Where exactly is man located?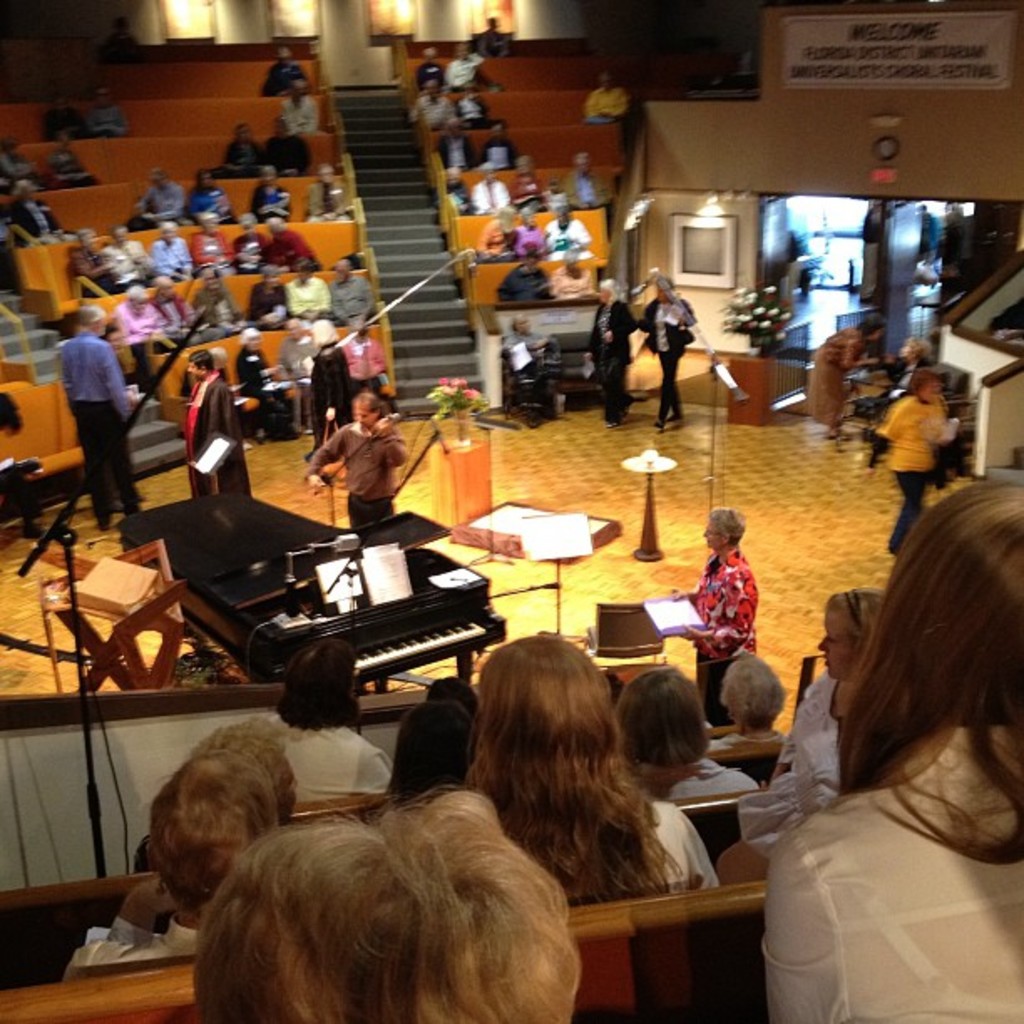
Its bounding box is {"left": 149, "top": 274, "right": 202, "bottom": 331}.
